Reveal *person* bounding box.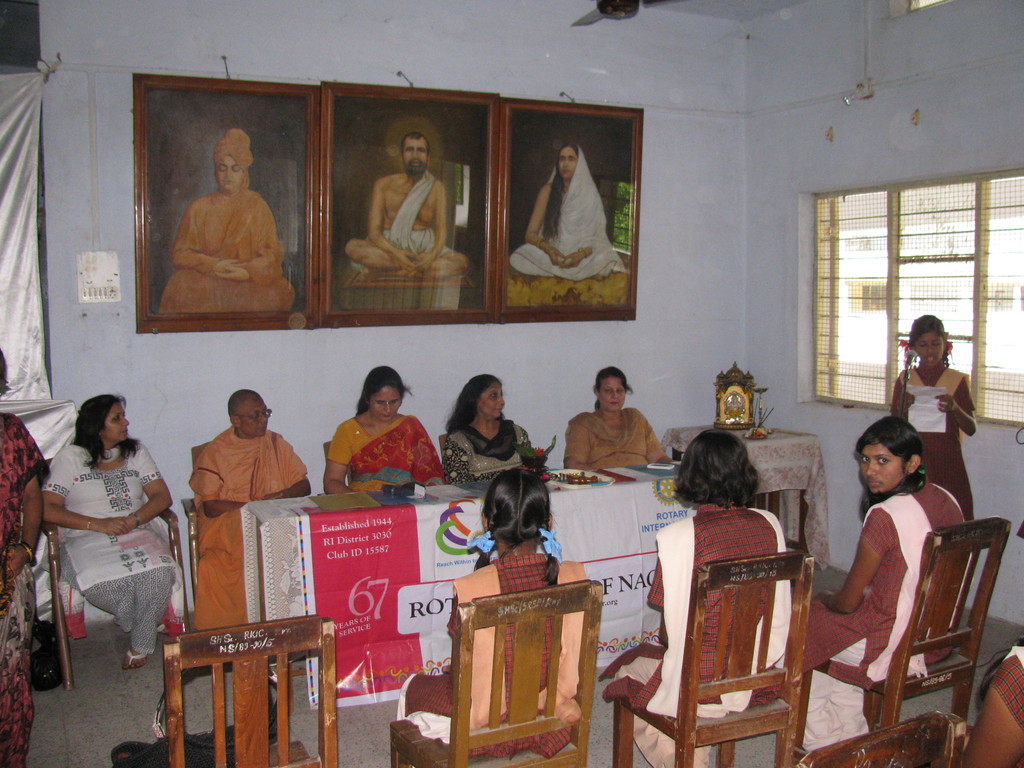
Revealed: {"left": 510, "top": 142, "right": 630, "bottom": 282}.
